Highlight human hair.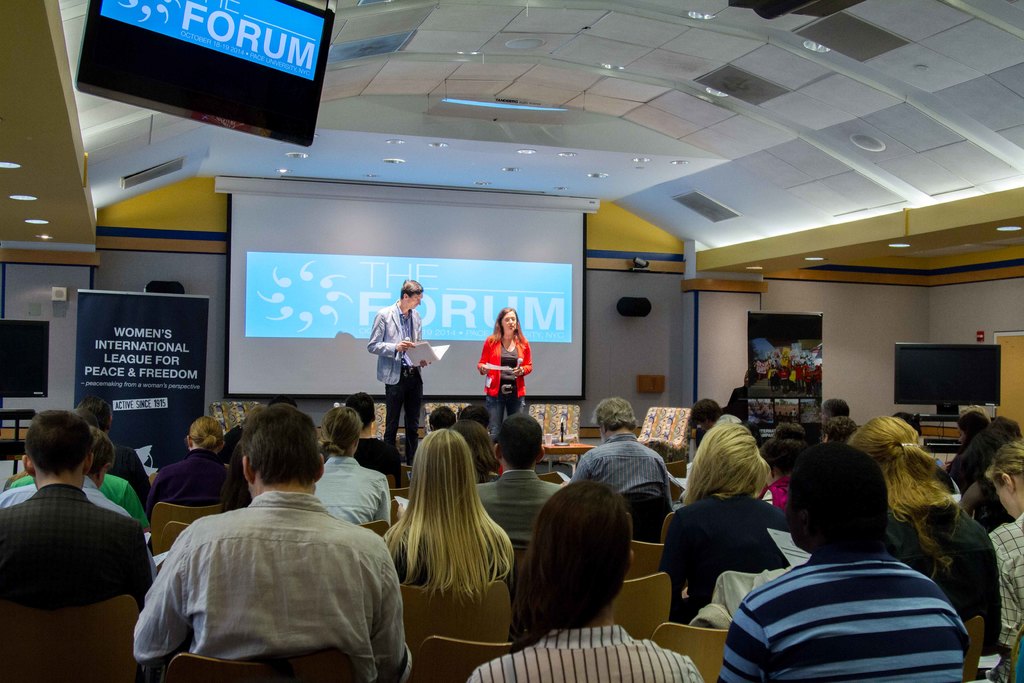
Highlighted region: [left=972, top=403, right=997, bottom=420].
